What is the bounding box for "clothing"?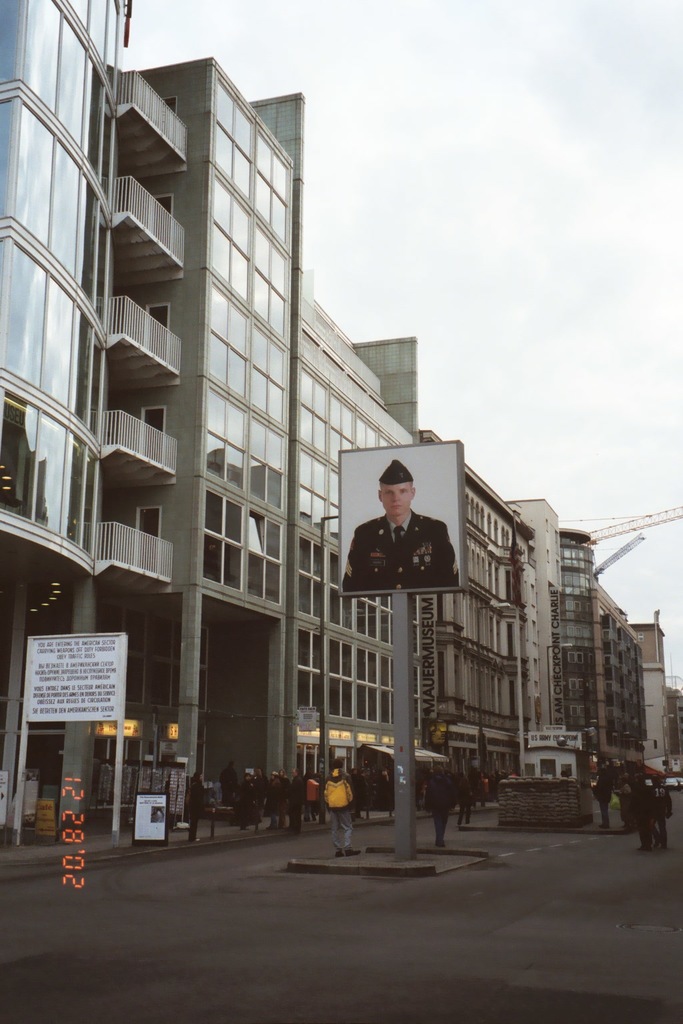
bbox(265, 781, 287, 819).
